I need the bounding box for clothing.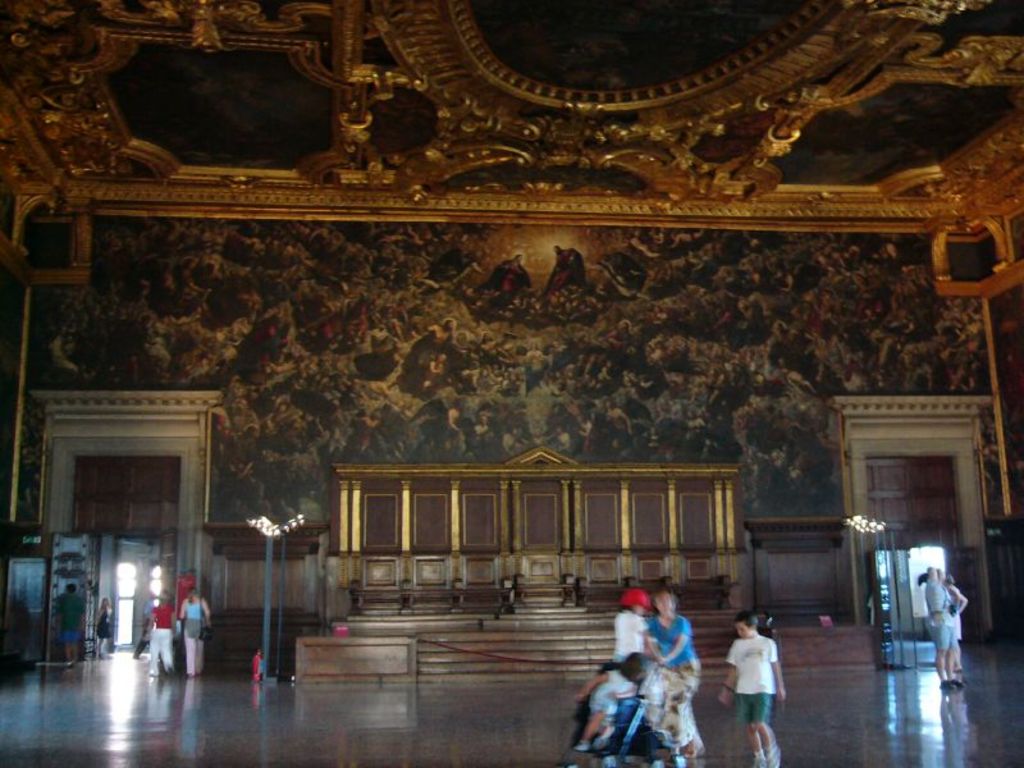
Here it is: (129, 604, 151, 655).
